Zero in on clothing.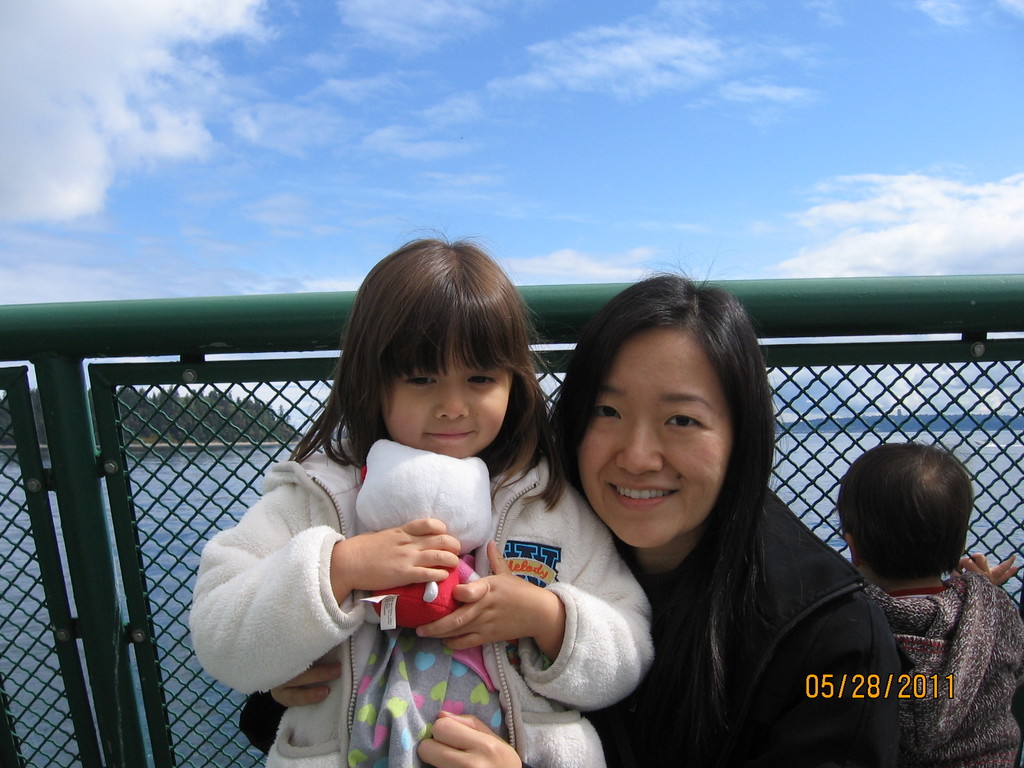
Zeroed in: crop(867, 569, 1023, 767).
